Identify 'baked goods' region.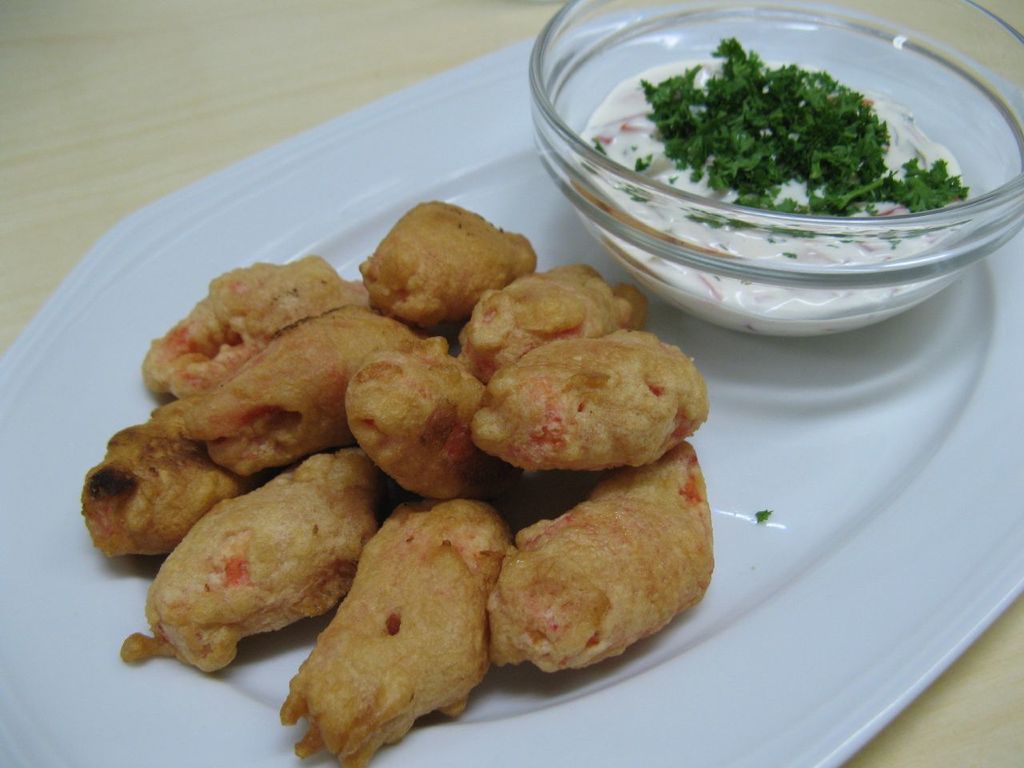
Region: <box>346,338,502,501</box>.
